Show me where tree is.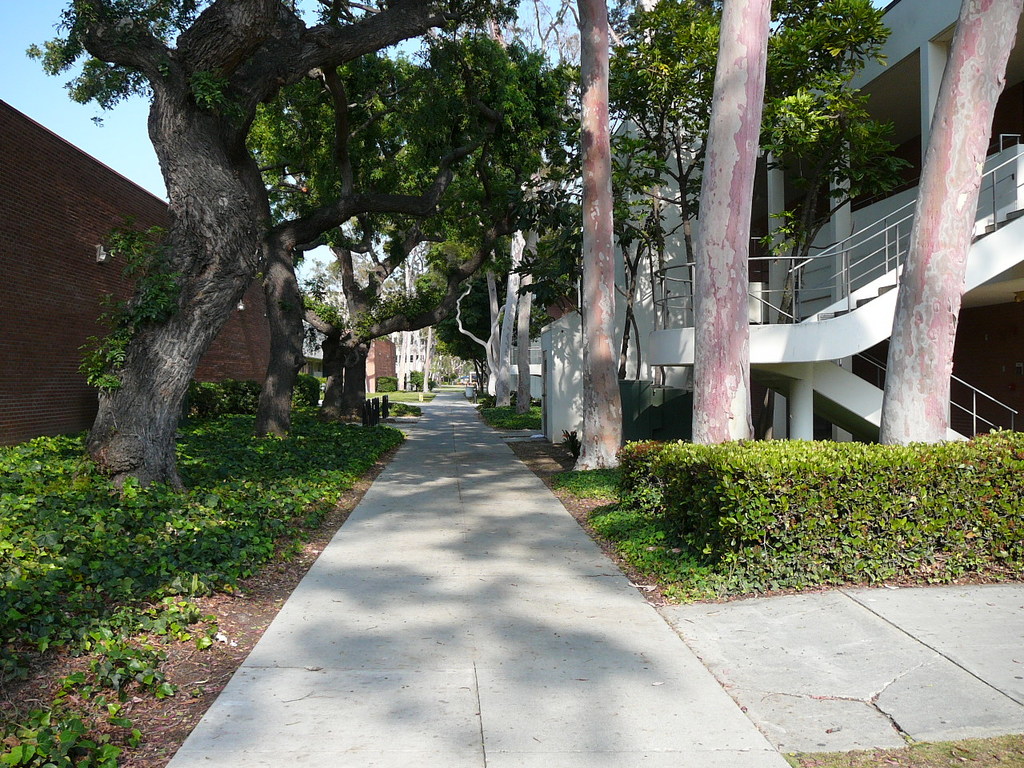
tree is at 603:0:910:458.
